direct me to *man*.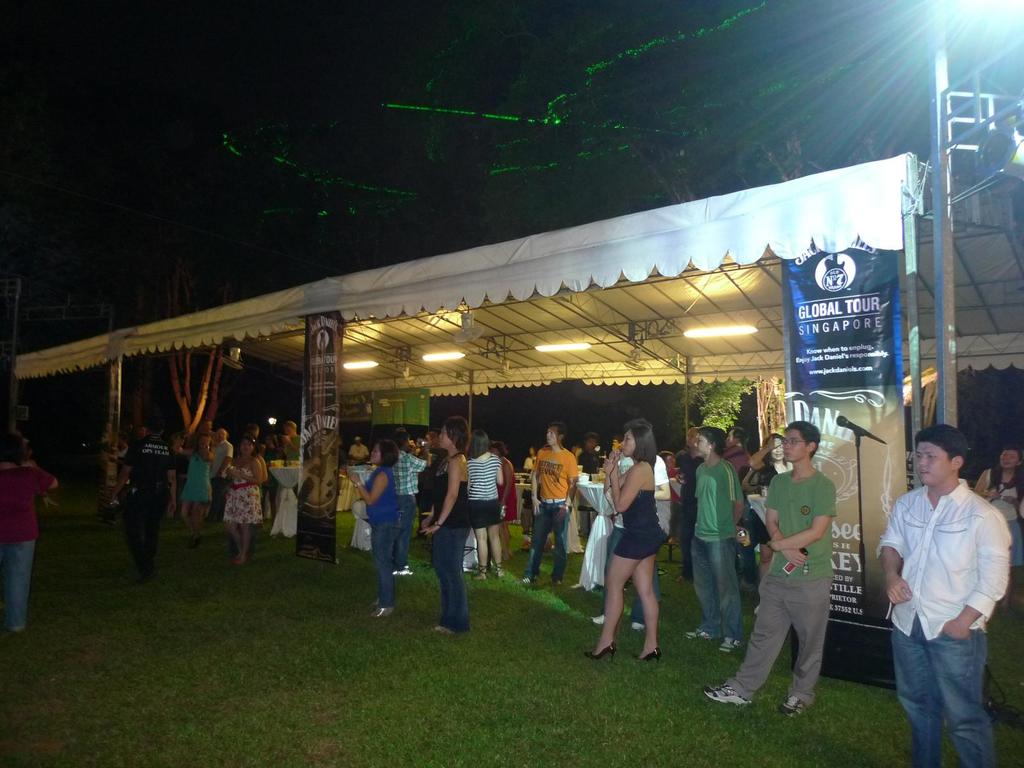
Direction: [876,422,1015,767].
